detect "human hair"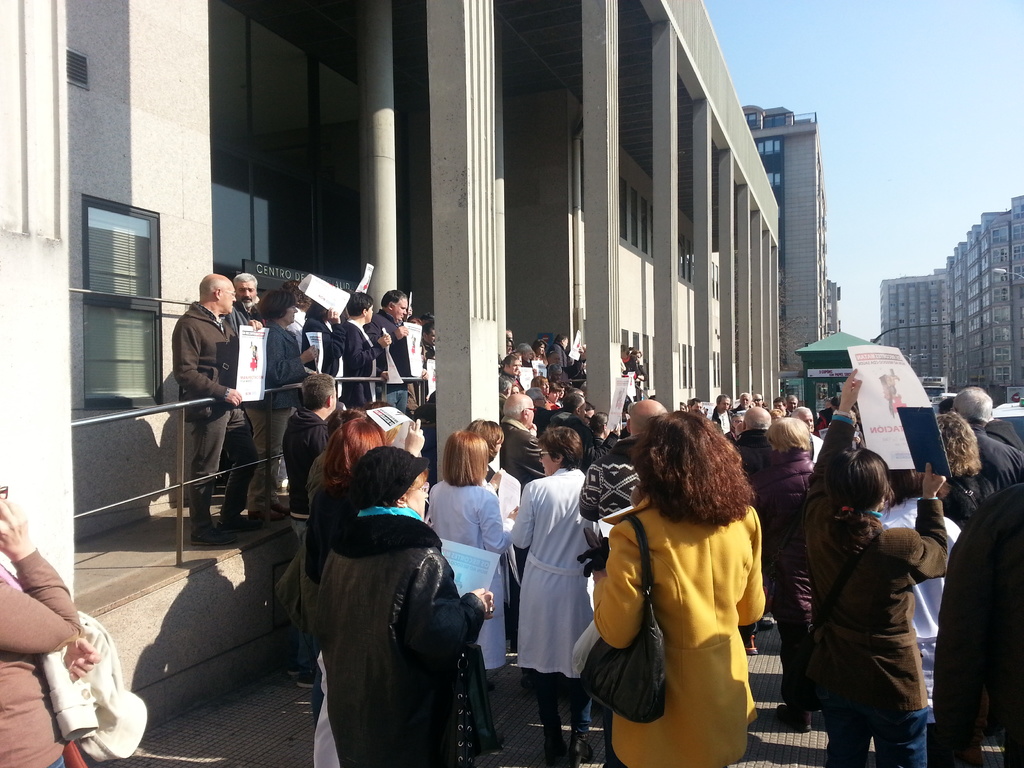
bbox=[938, 410, 982, 479]
